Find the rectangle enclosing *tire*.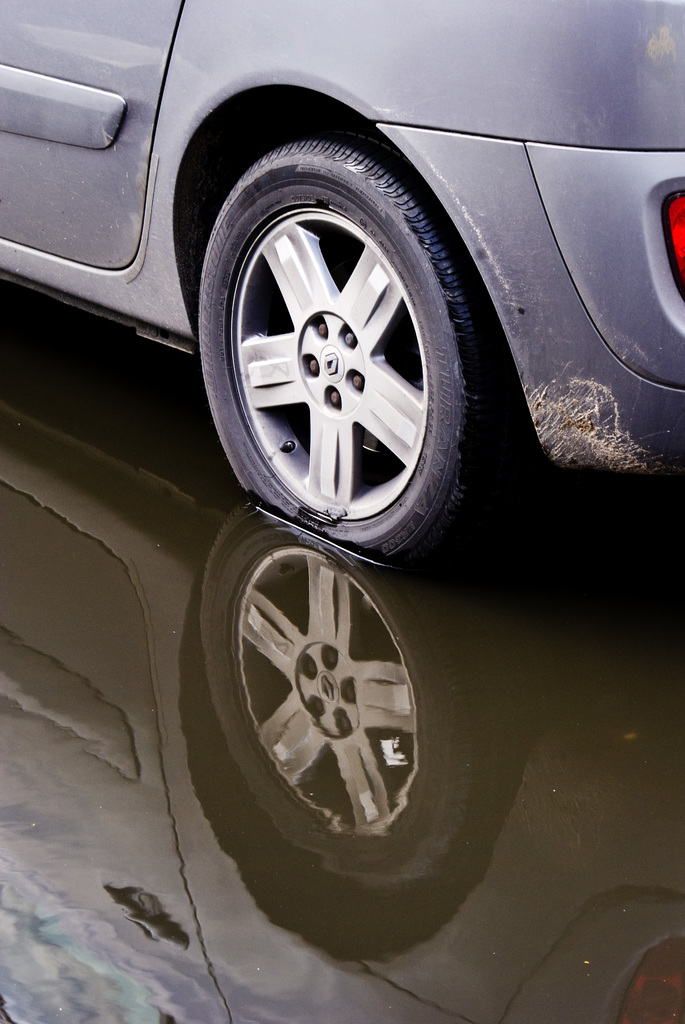
l=192, t=140, r=475, b=545.
